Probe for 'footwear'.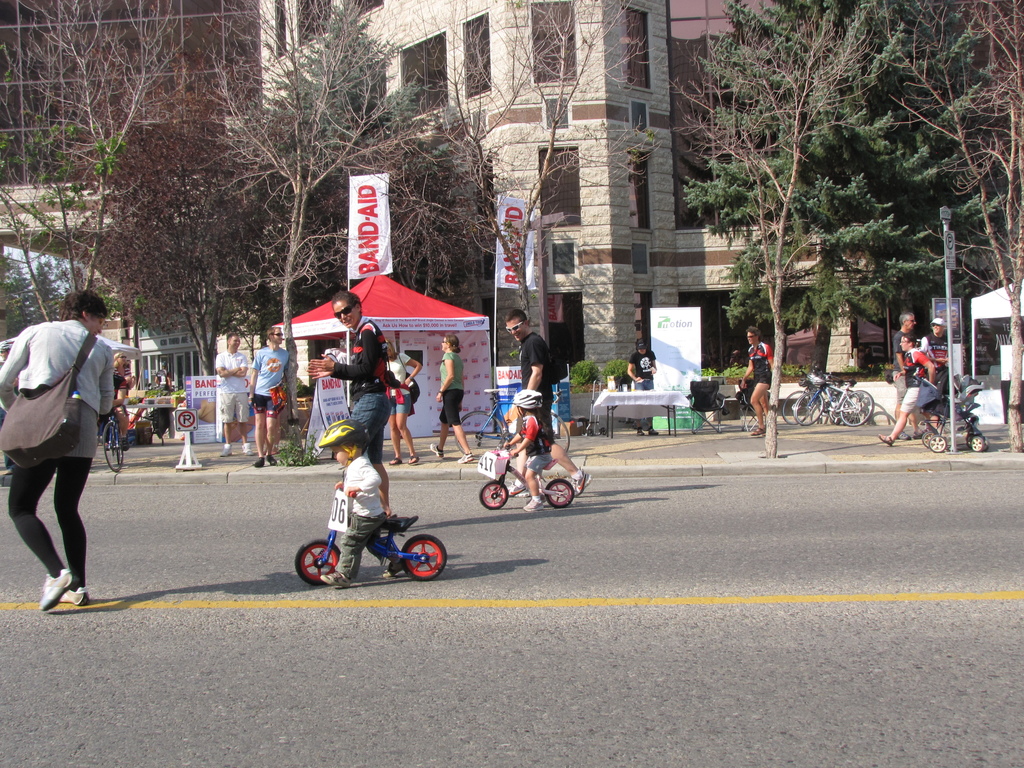
Probe result: 407, 455, 419, 463.
